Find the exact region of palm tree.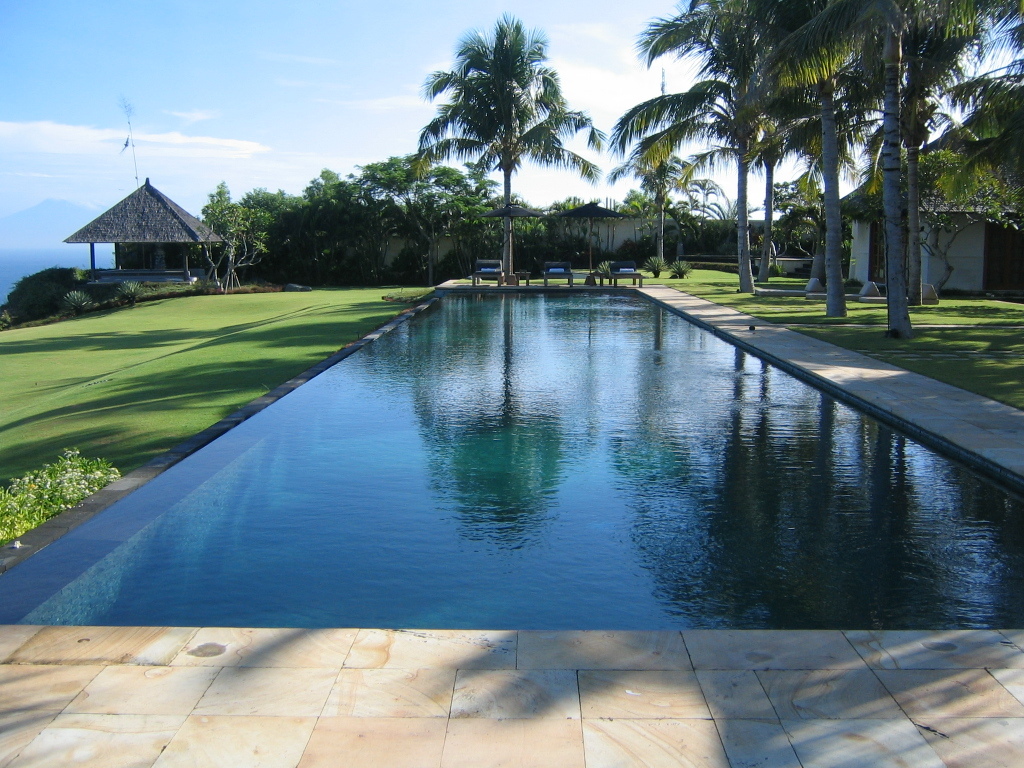
Exact region: {"x1": 943, "y1": 39, "x2": 1000, "y2": 305}.
